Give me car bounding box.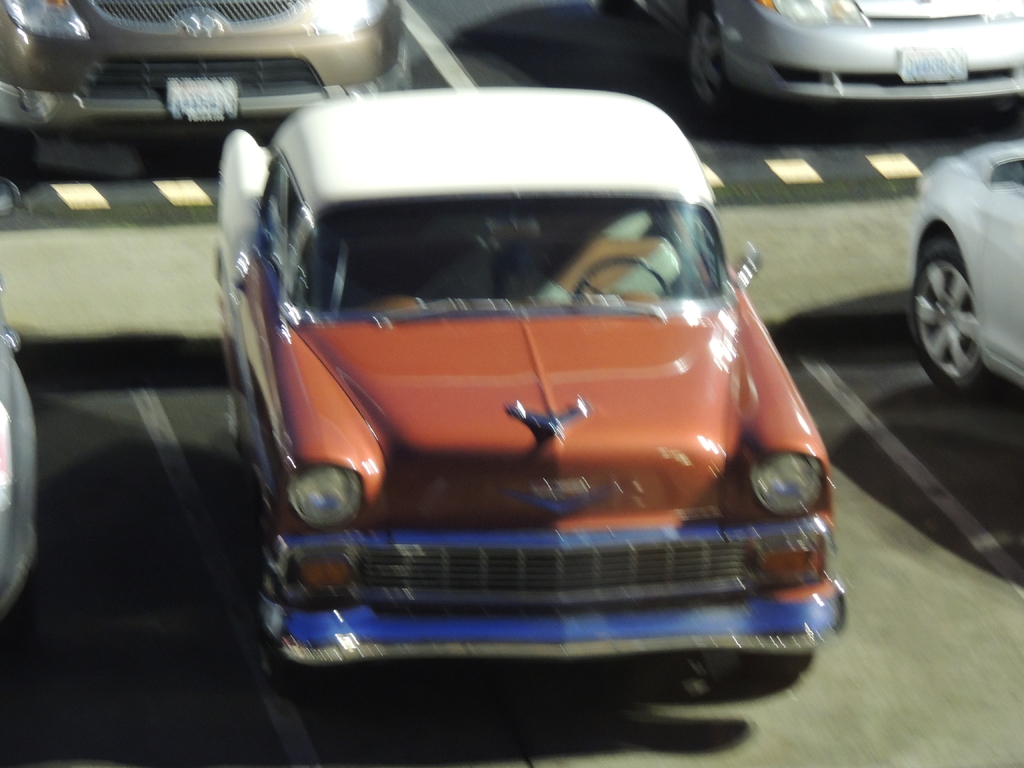
[911,140,1023,395].
